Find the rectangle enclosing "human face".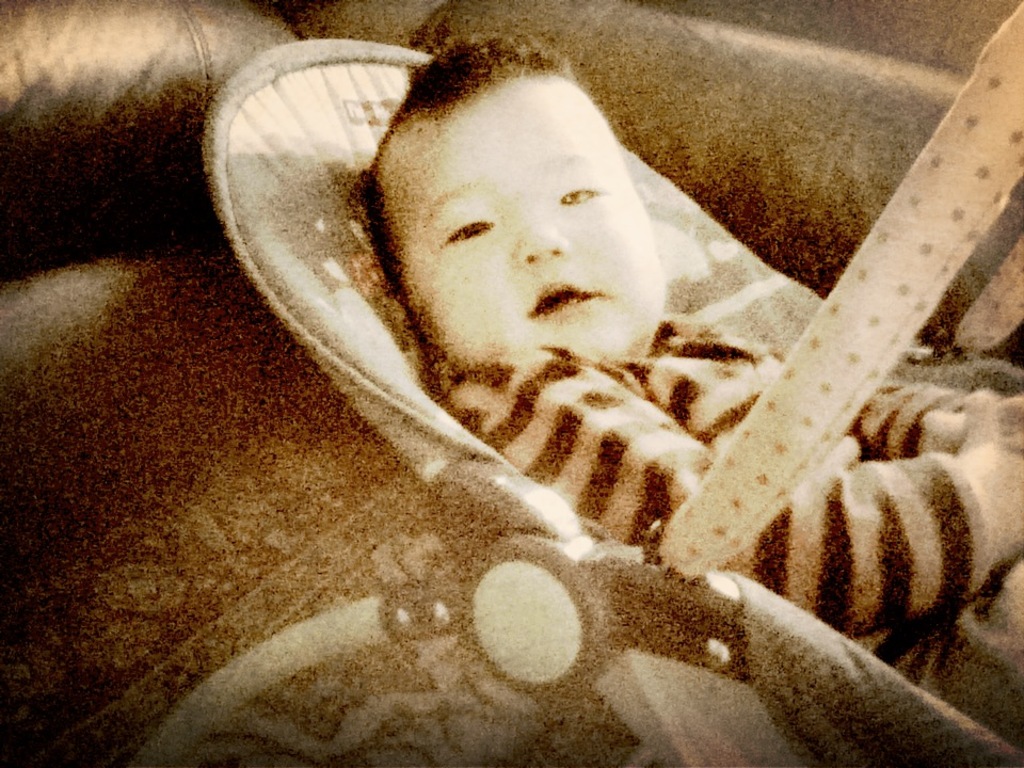
x1=374 y1=69 x2=666 y2=364.
